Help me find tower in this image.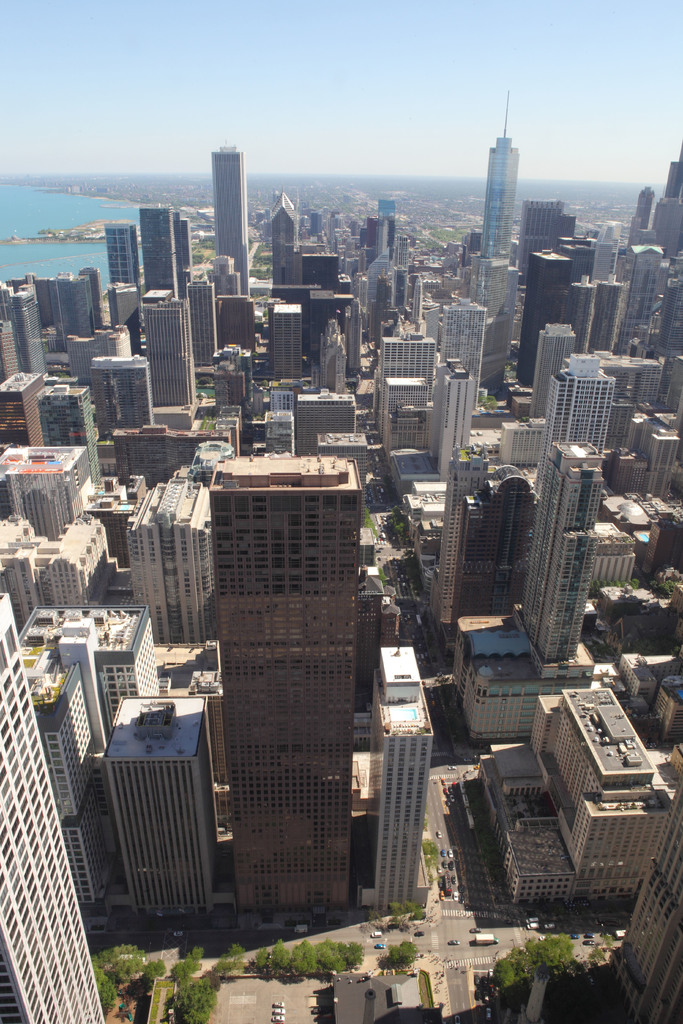
Found it: (374,647,428,908).
